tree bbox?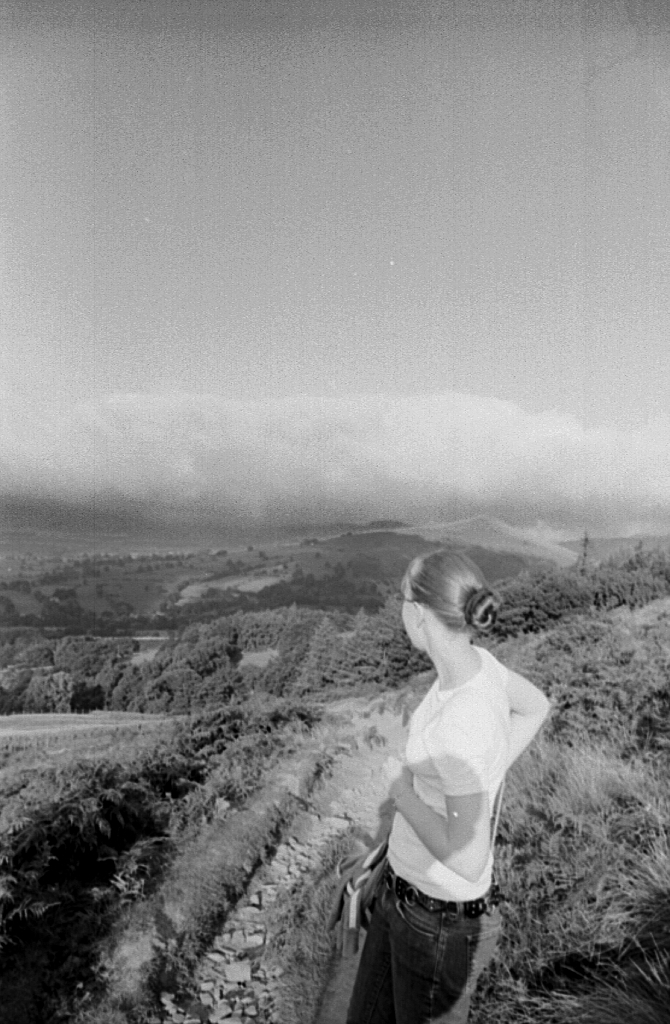
l=59, t=632, r=107, b=693
